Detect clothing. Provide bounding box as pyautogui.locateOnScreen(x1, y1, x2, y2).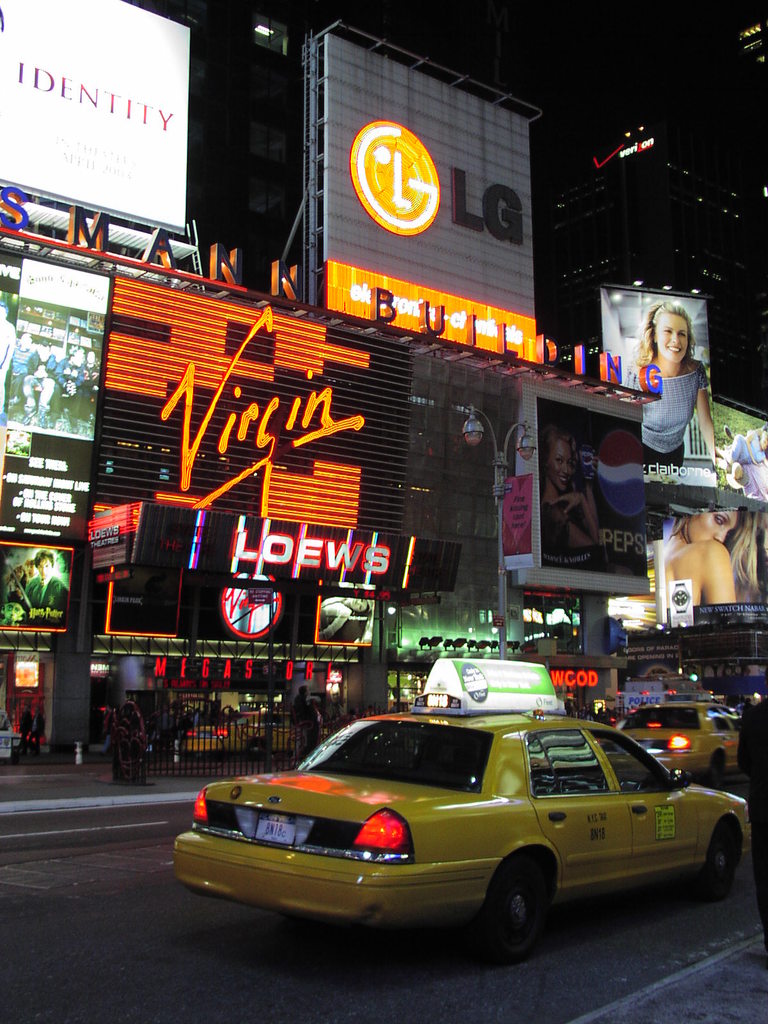
pyautogui.locateOnScreen(647, 337, 728, 490).
